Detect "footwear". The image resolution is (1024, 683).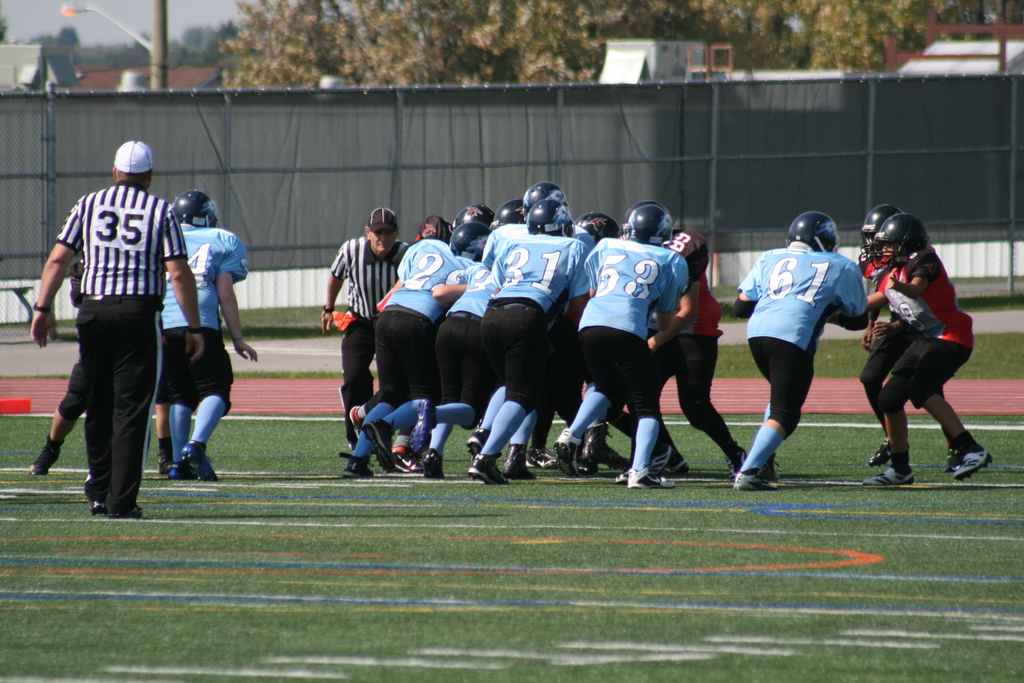
169:457:196:483.
